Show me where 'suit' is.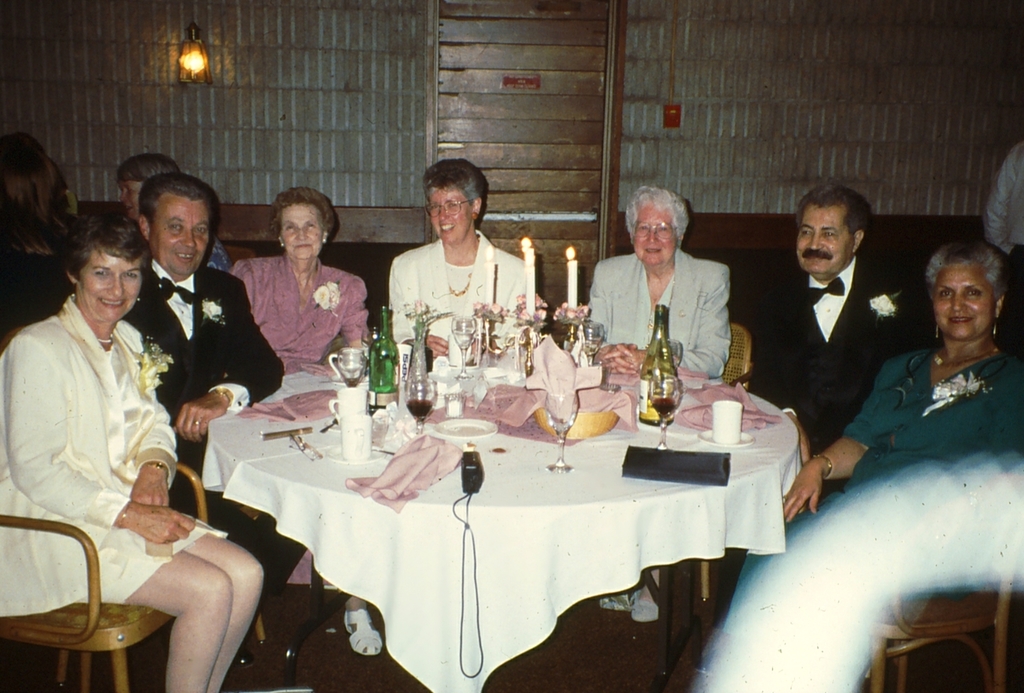
'suit' is at l=761, t=204, r=919, b=449.
